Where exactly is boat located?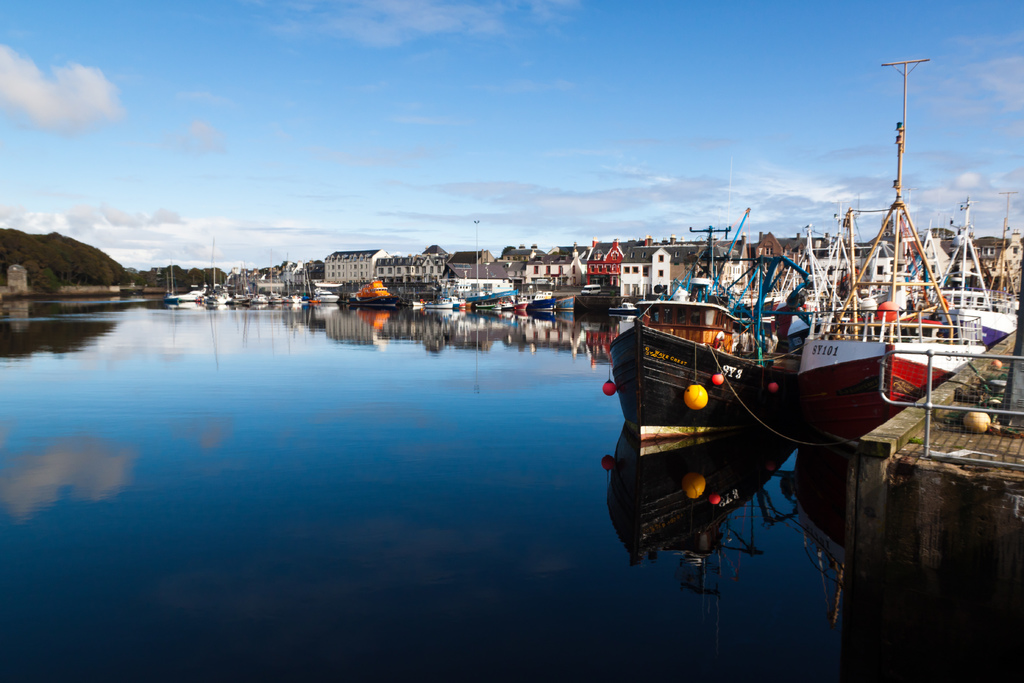
Its bounding box is <bbox>411, 288, 422, 308</bbox>.
